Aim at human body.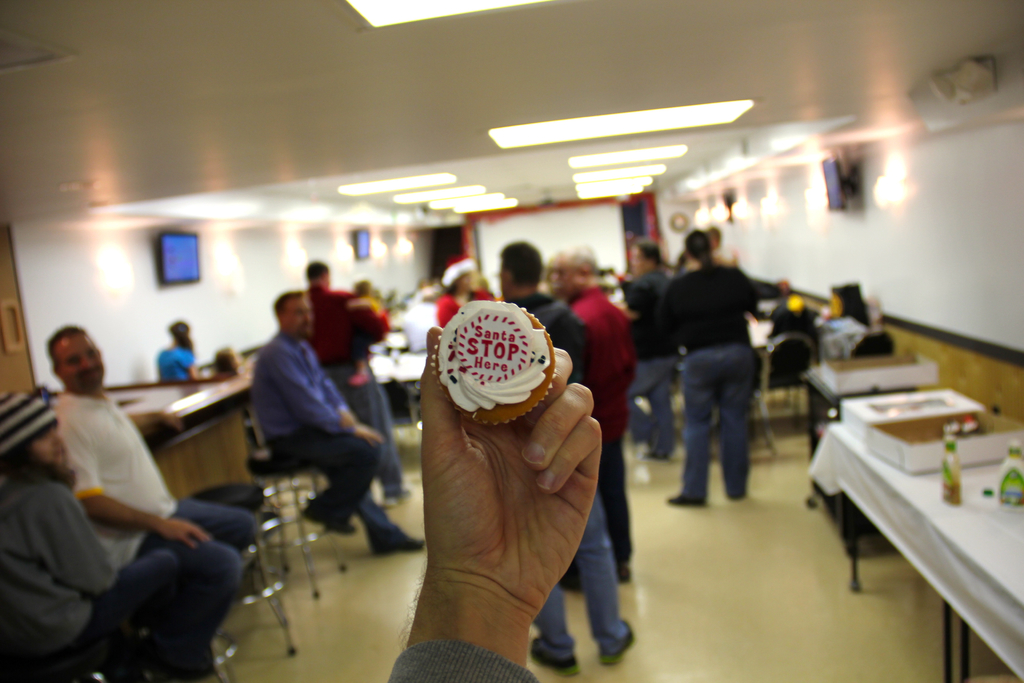
Aimed at (432, 288, 493, 331).
